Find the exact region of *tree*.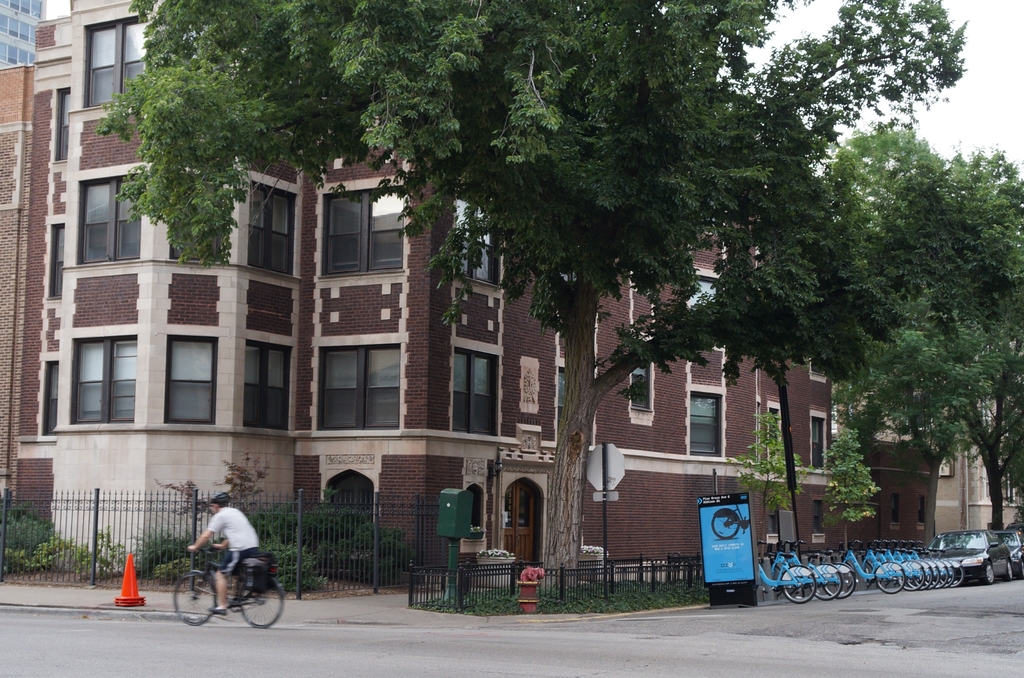
Exact region: select_region(95, 0, 976, 602).
